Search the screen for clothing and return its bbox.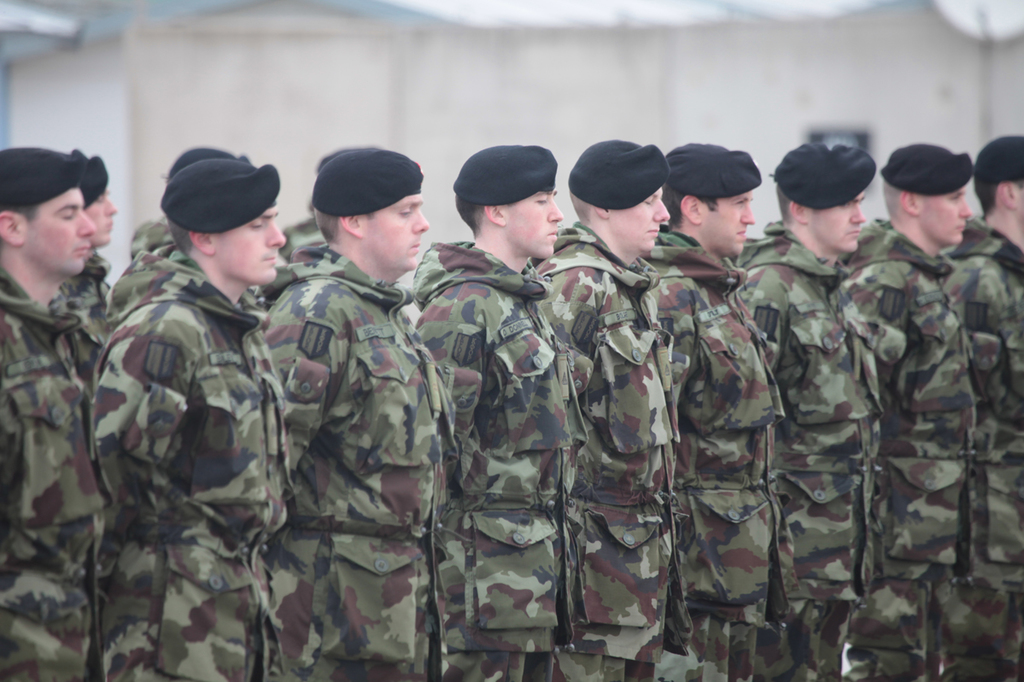
Found: box(735, 228, 876, 679).
